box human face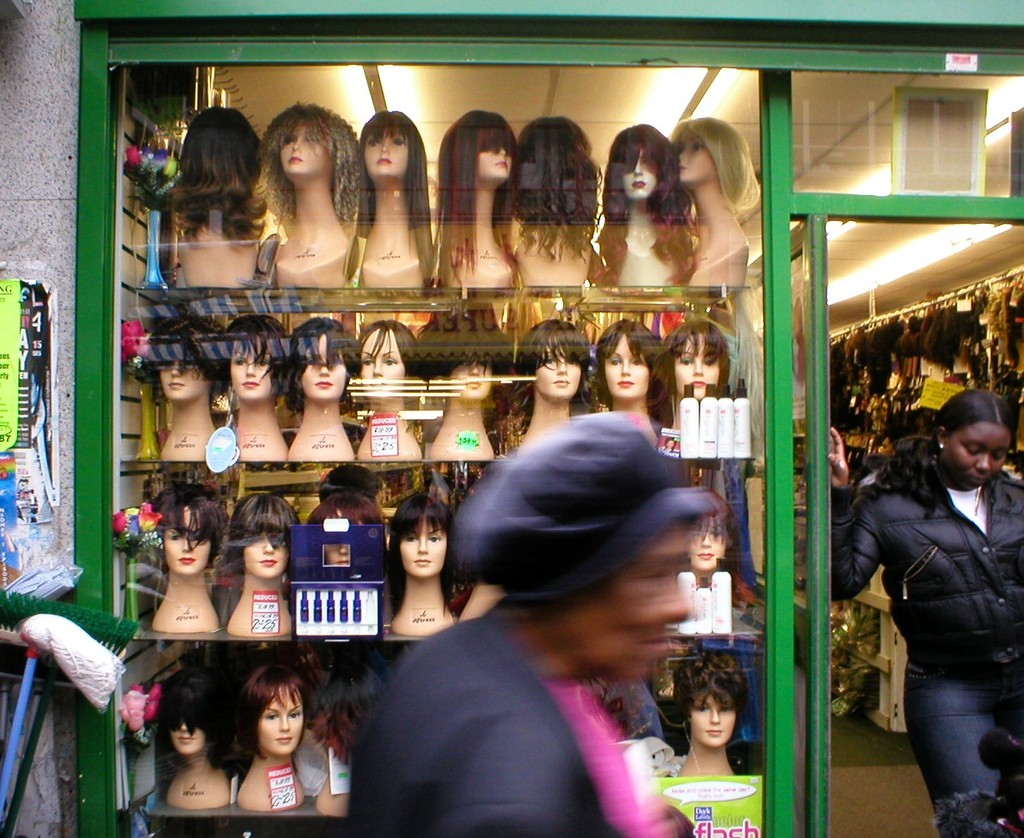
locate(239, 513, 282, 572)
